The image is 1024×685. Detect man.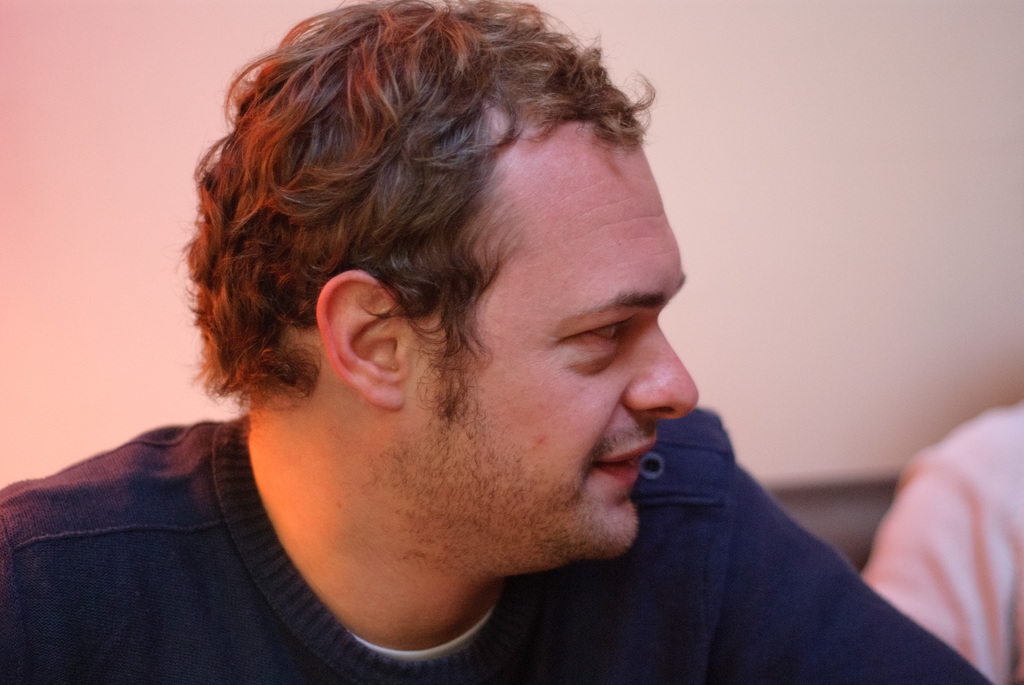
Detection: (58,13,911,672).
